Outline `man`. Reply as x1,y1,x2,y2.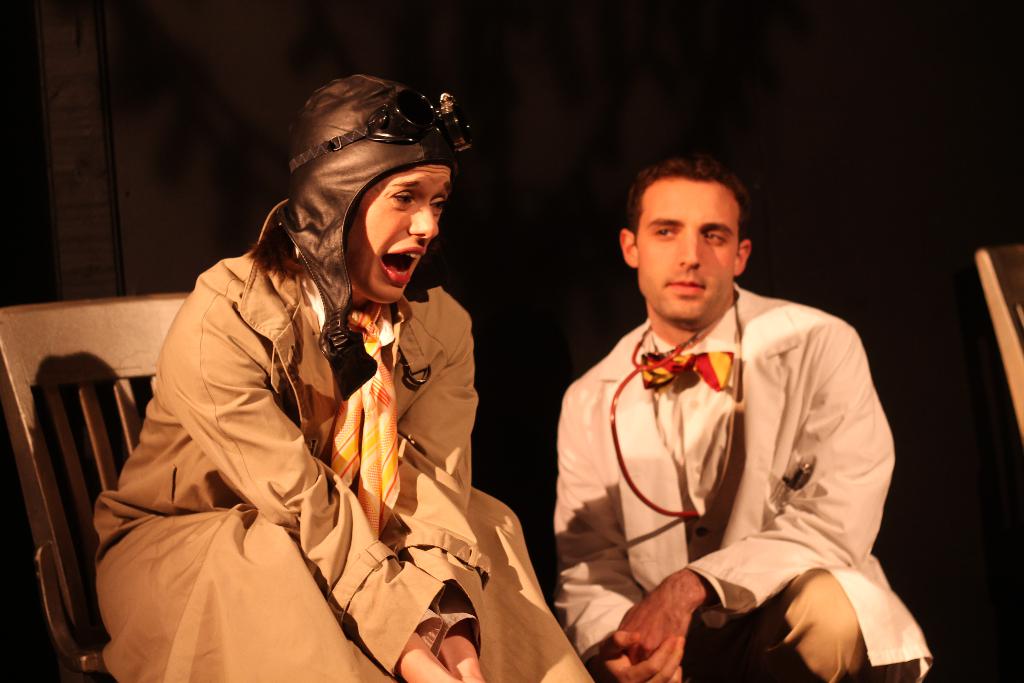
531,139,922,674.
